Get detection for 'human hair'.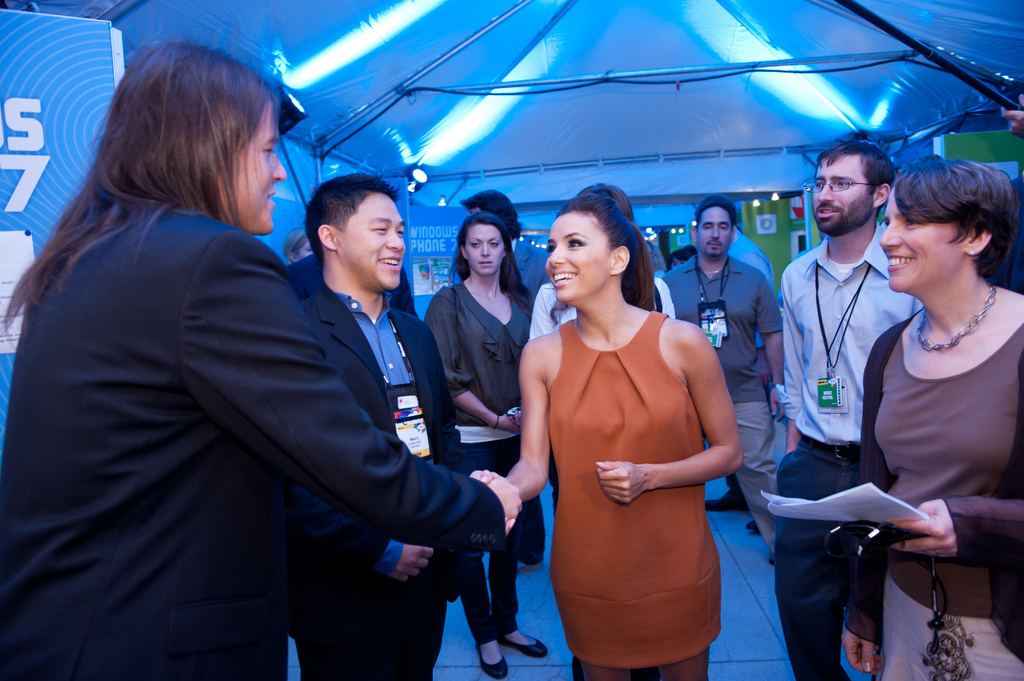
Detection: (694, 193, 739, 236).
